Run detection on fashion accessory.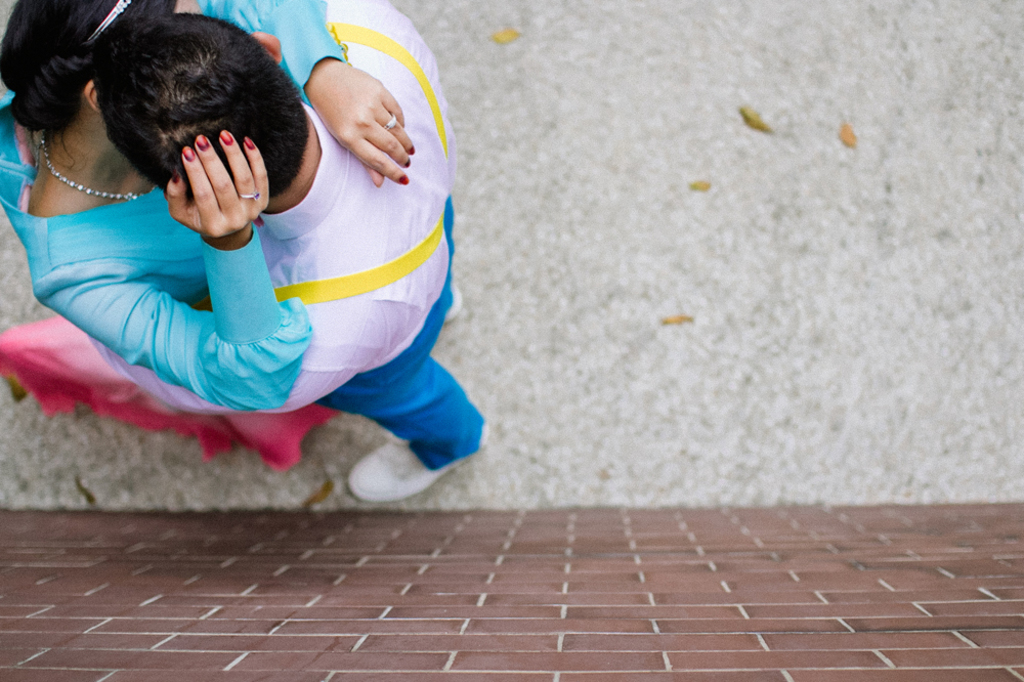
Result: [444, 286, 461, 319].
